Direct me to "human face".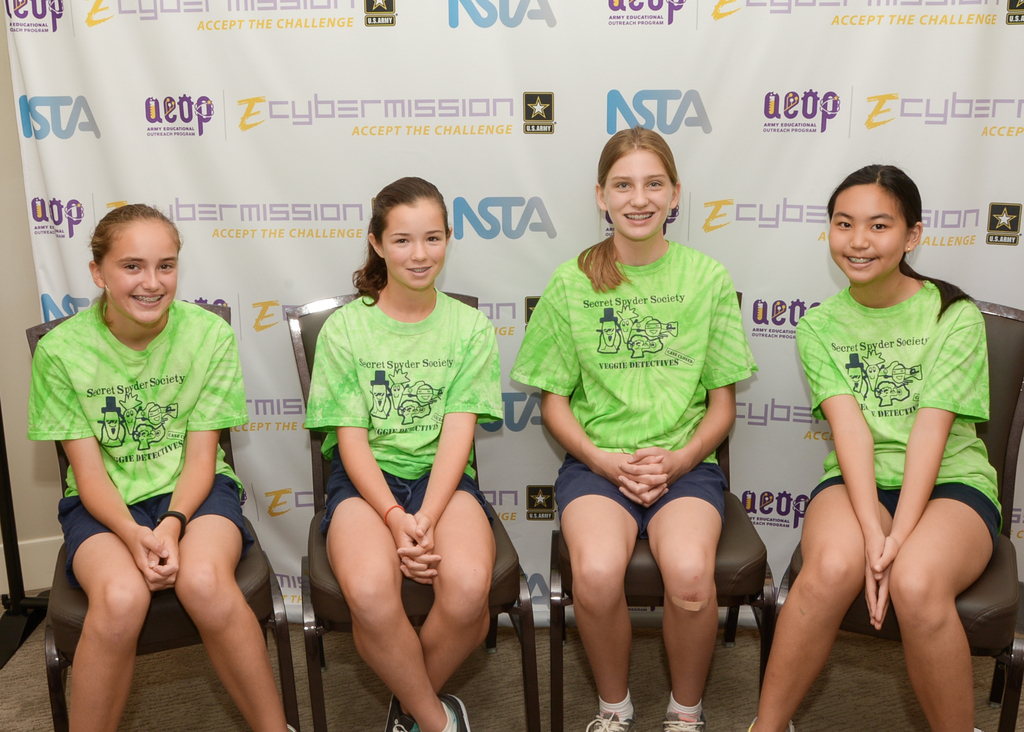
Direction: [left=602, top=150, right=673, bottom=243].
